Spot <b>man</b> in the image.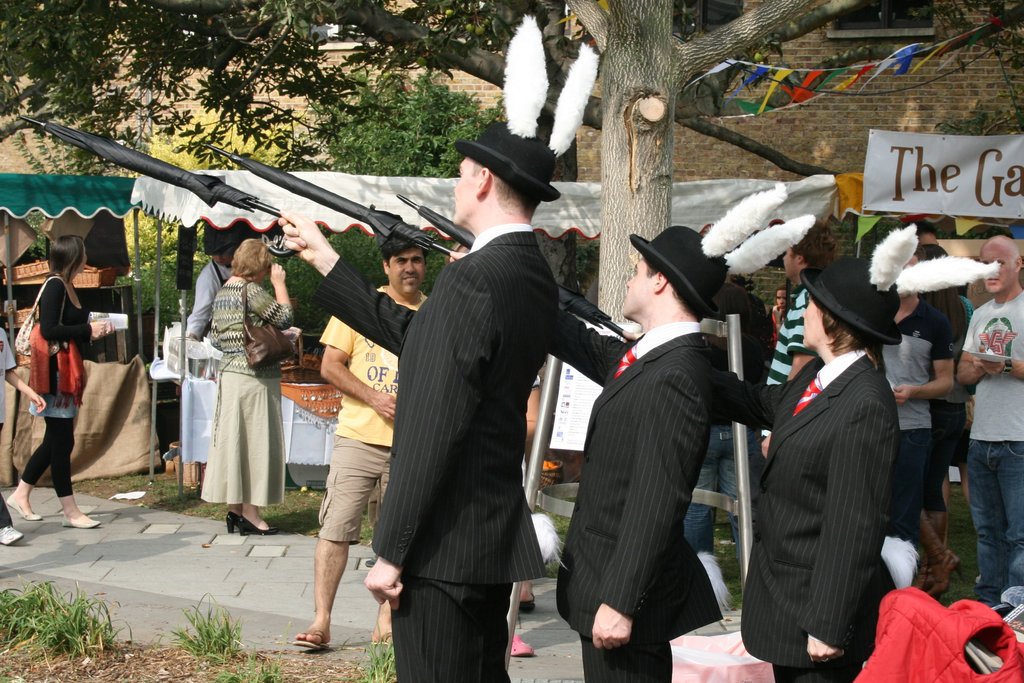
<b>man</b> found at {"left": 759, "top": 223, "right": 841, "bottom": 466}.
